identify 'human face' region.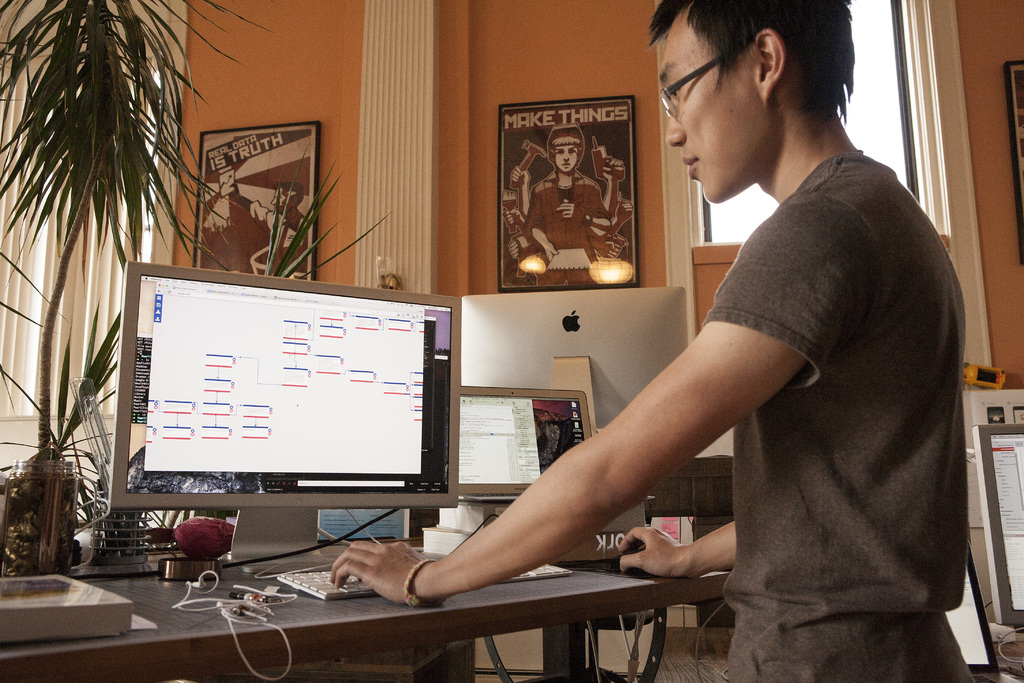
Region: l=655, t=18, r=778, b=204.
